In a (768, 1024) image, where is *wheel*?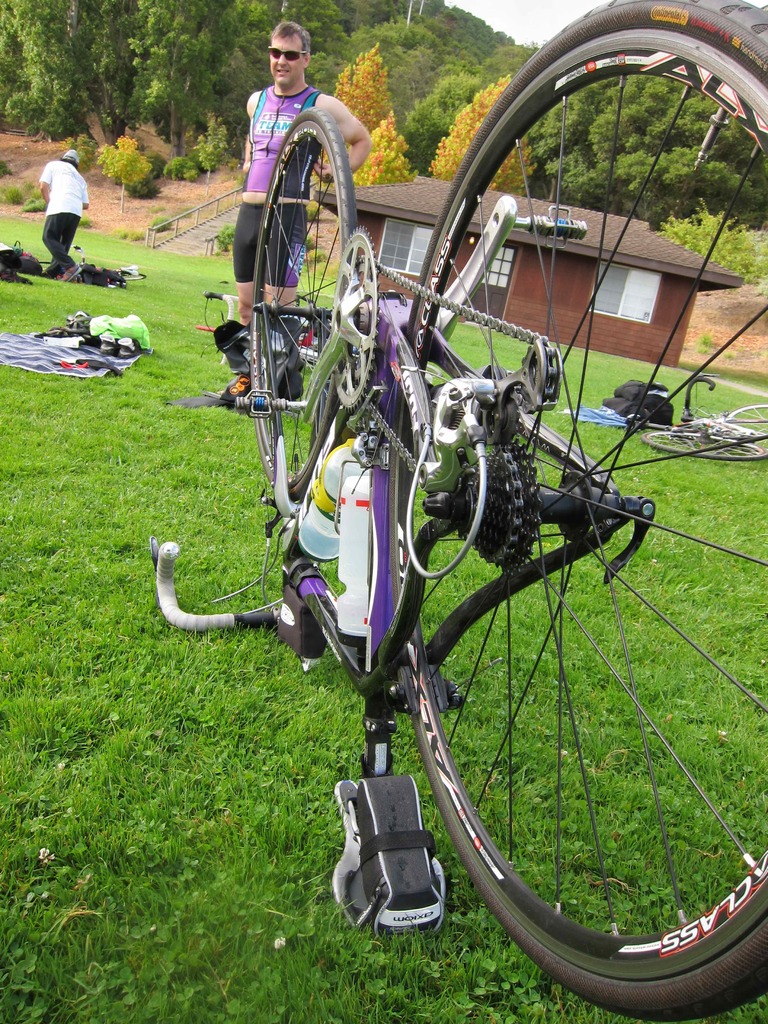
bbox=(250, 108, 353, 496).
